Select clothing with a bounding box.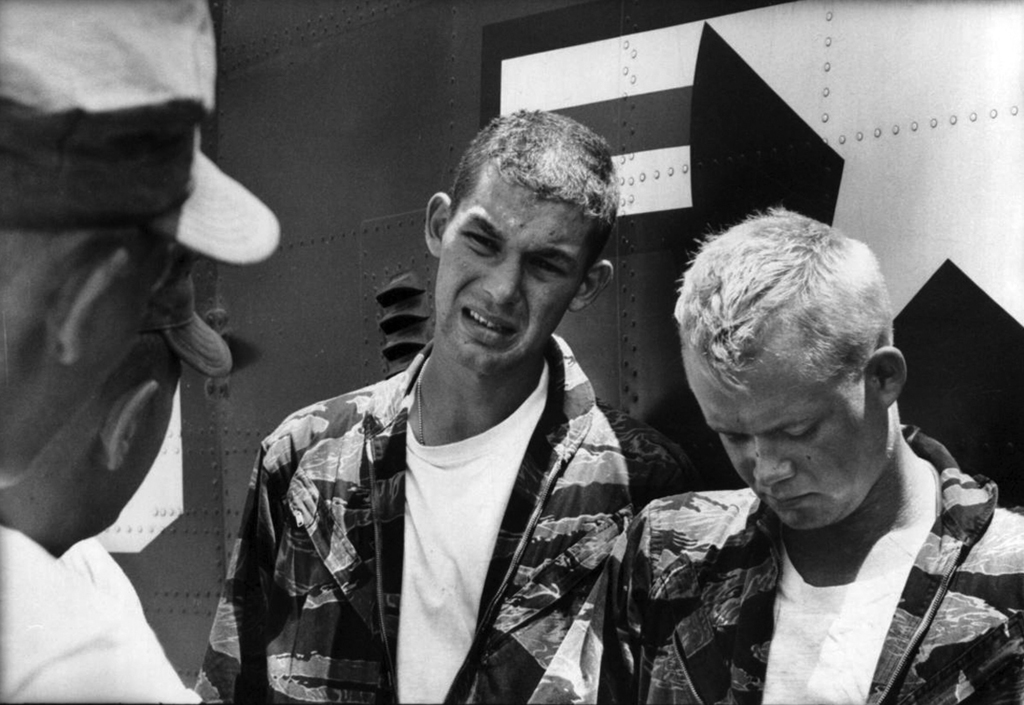
{"left": 0, "top": 525, "right": 217, "bottom": 704}.
